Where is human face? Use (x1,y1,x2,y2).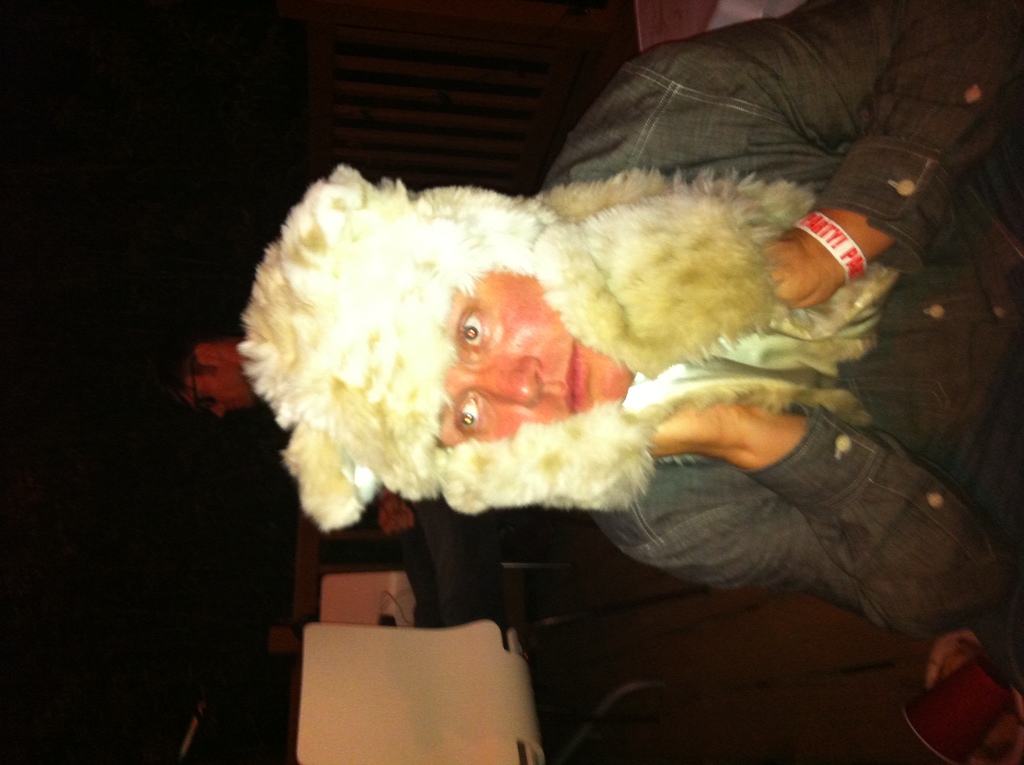
(442,269,637,453).
